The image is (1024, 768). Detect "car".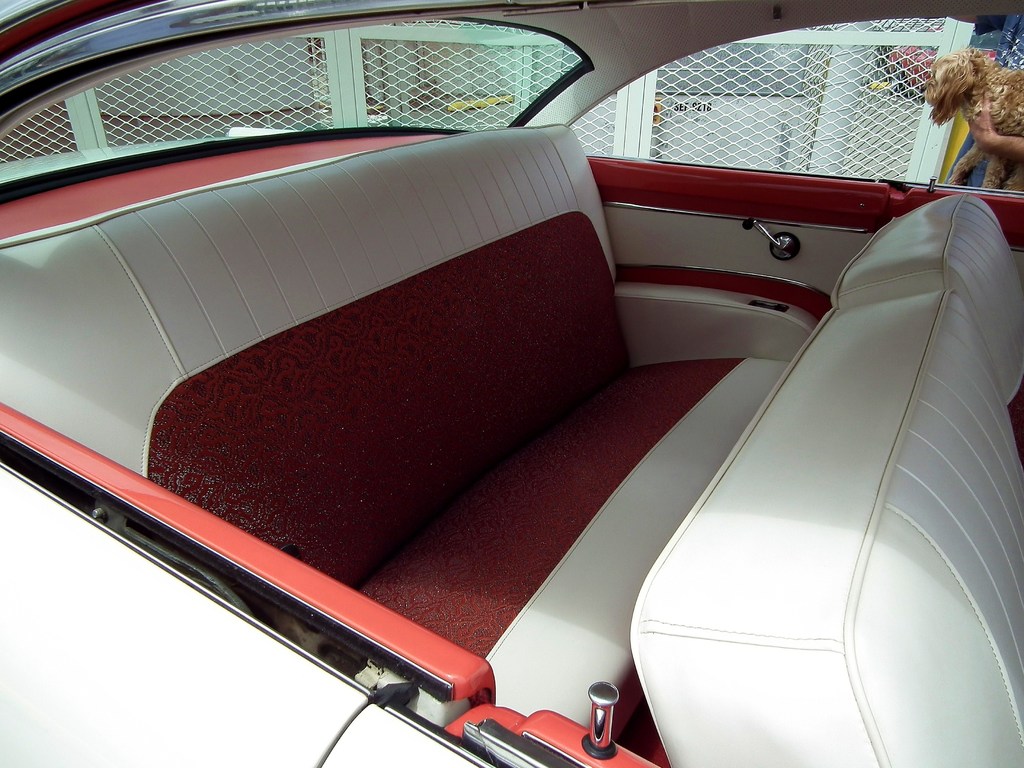
Detection: bbox=(0, 0, 1023, 767).
